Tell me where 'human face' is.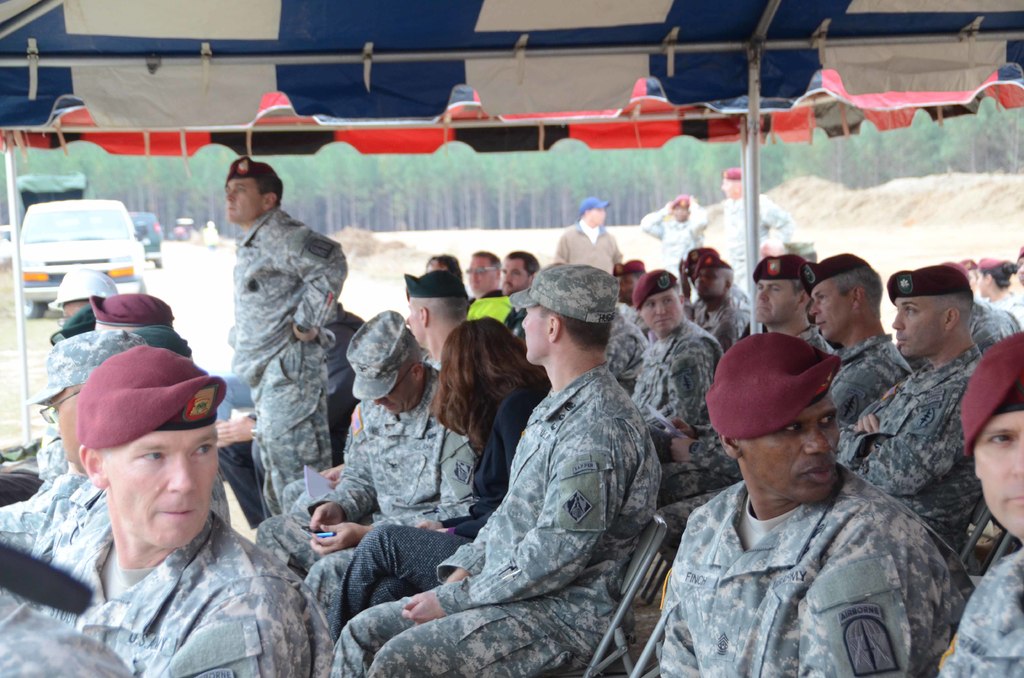
'human face' is at 741 394 840 506.
